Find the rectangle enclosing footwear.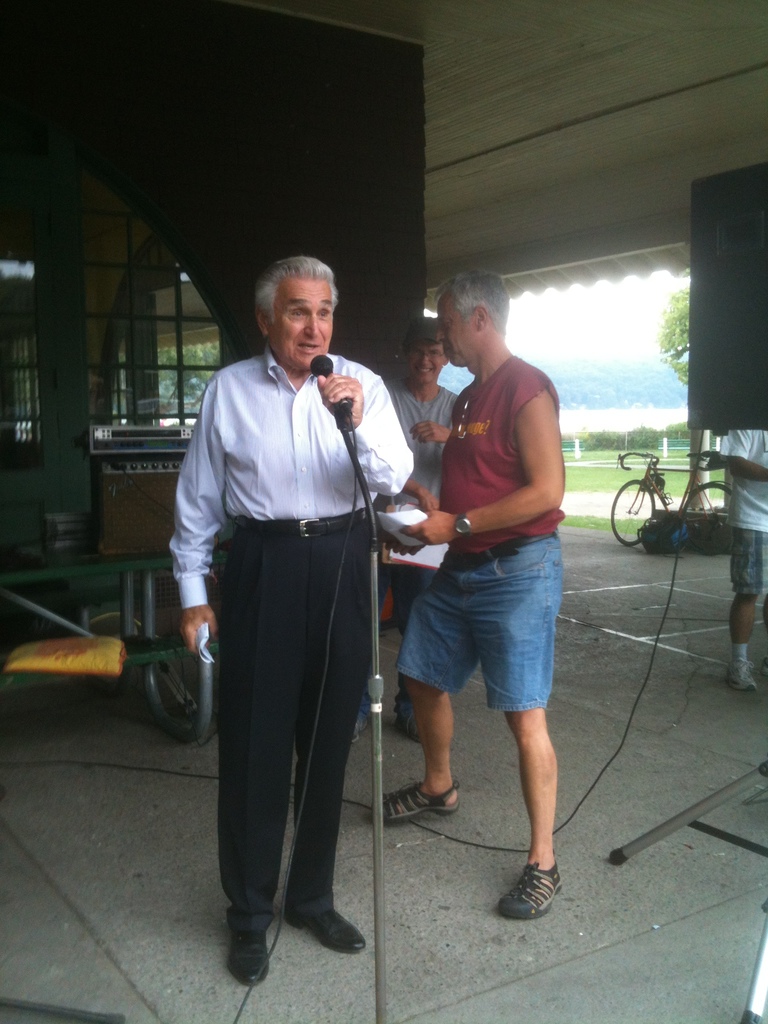
locate(389, 708, 422, 743).
